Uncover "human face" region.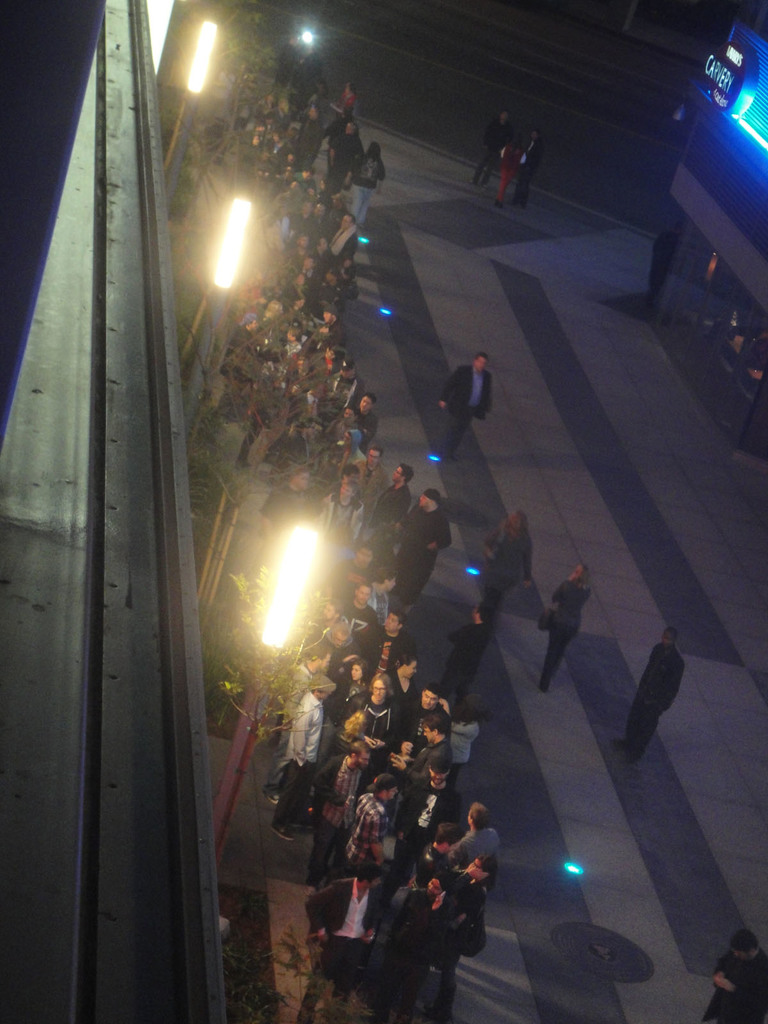
Uncovered: [357,586,371,602].
